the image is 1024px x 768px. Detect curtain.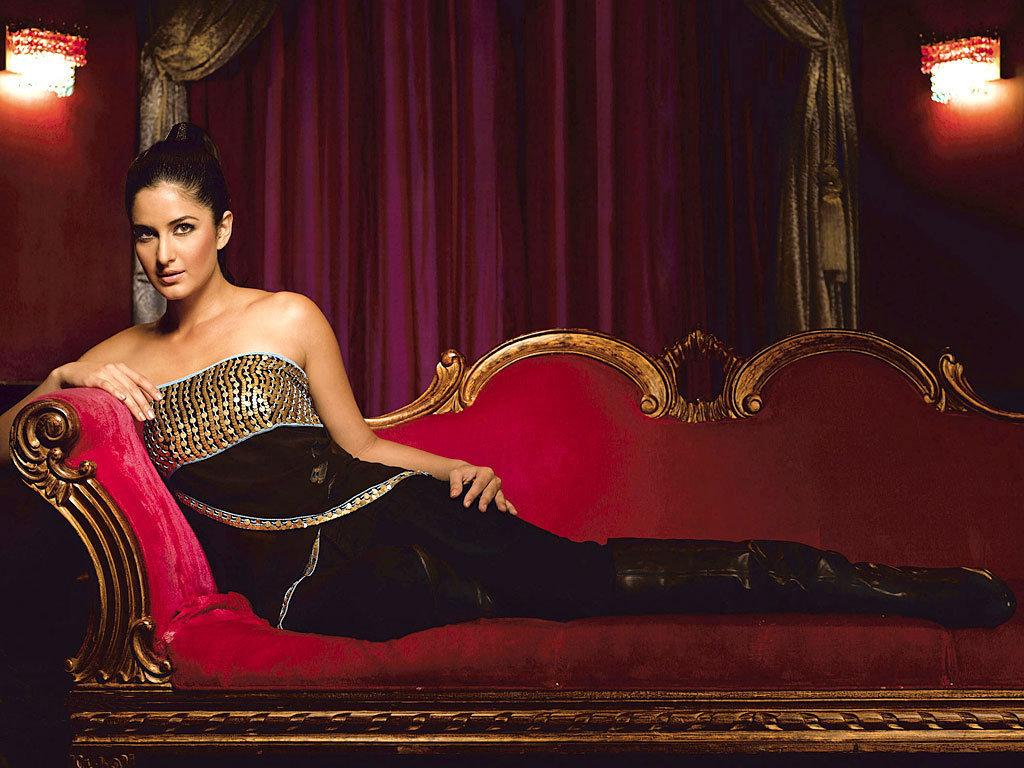
Detection: <region>153, 42, 923, 444</region>.
